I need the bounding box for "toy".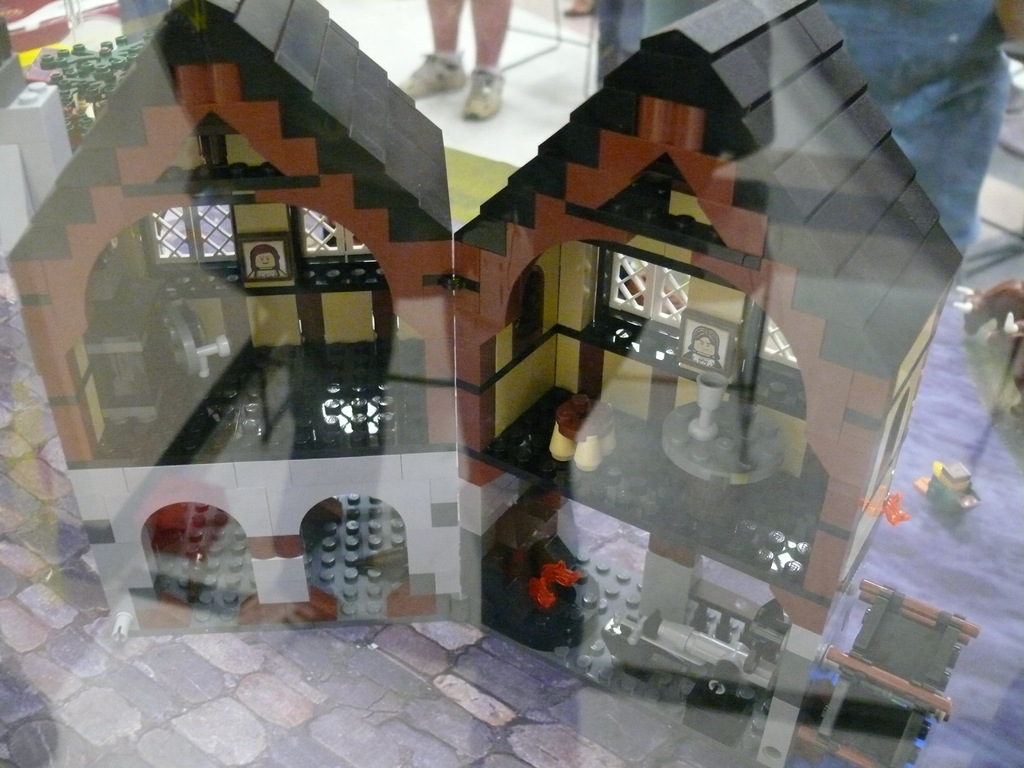
Here it is: detection(786, 577, 996, 760).
